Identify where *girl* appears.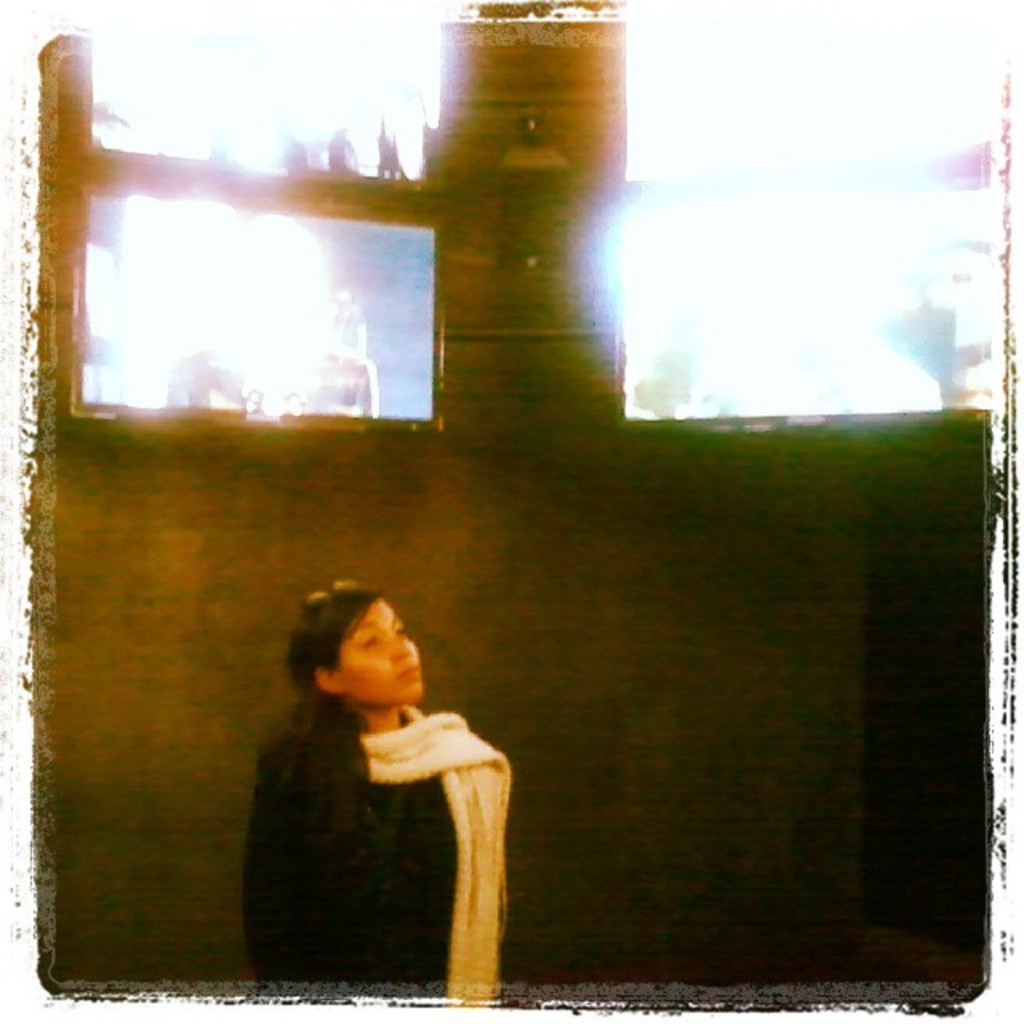
Appears at 242/581/507/982.
